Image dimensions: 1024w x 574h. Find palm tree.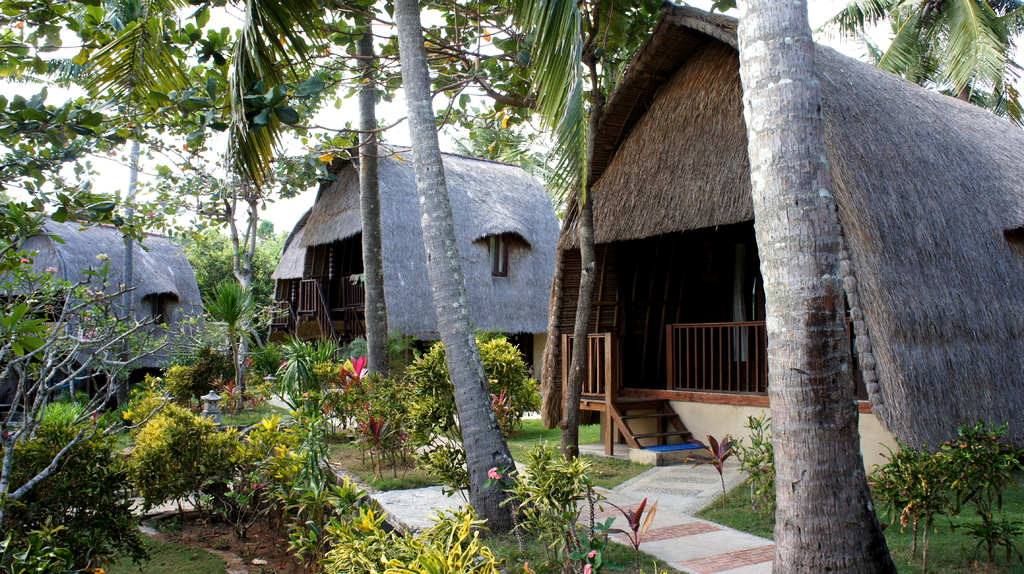
[x1=324, y1=0, x2=413, y2=443].
